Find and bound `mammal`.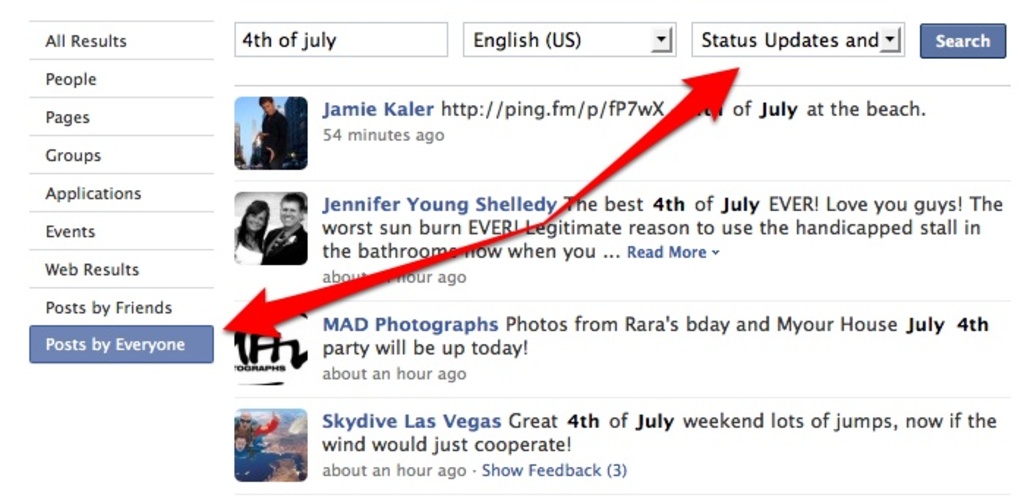
Bound: locate(258, 192, 308, 267).
